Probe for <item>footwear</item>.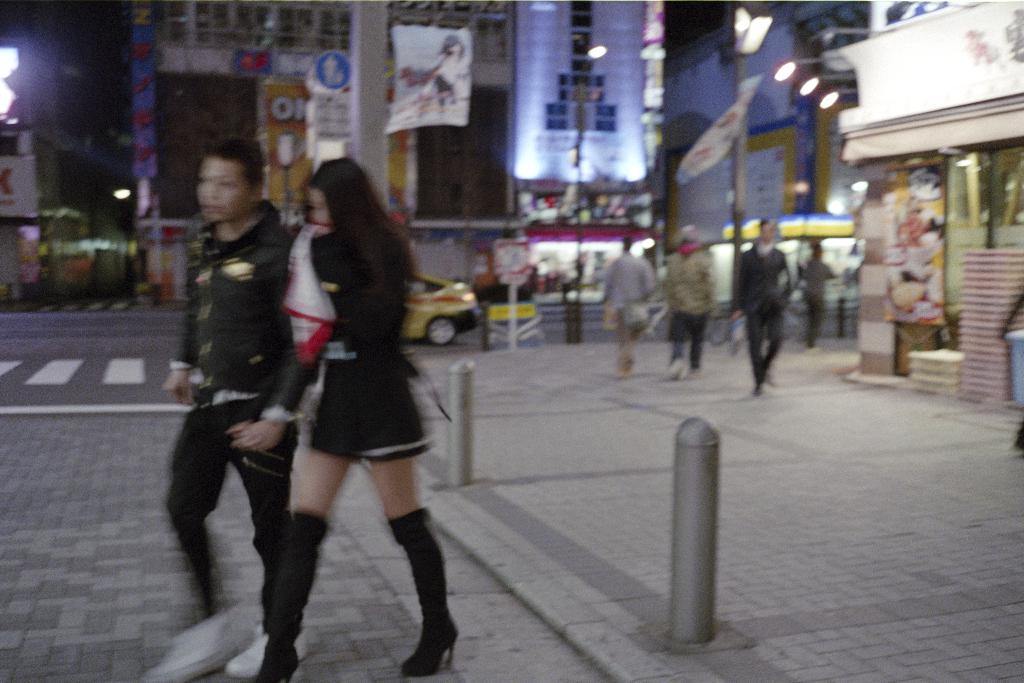
Probe result: l=766, t=369, r=775, b=388.
